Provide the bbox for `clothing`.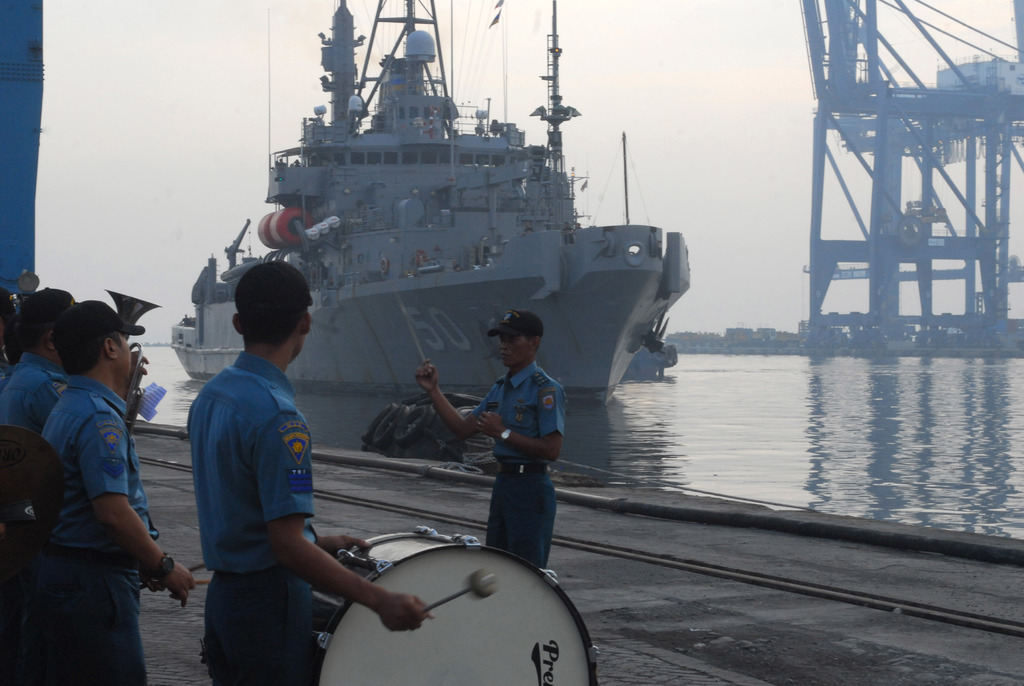
Rect(457, 331, 567, 578).
